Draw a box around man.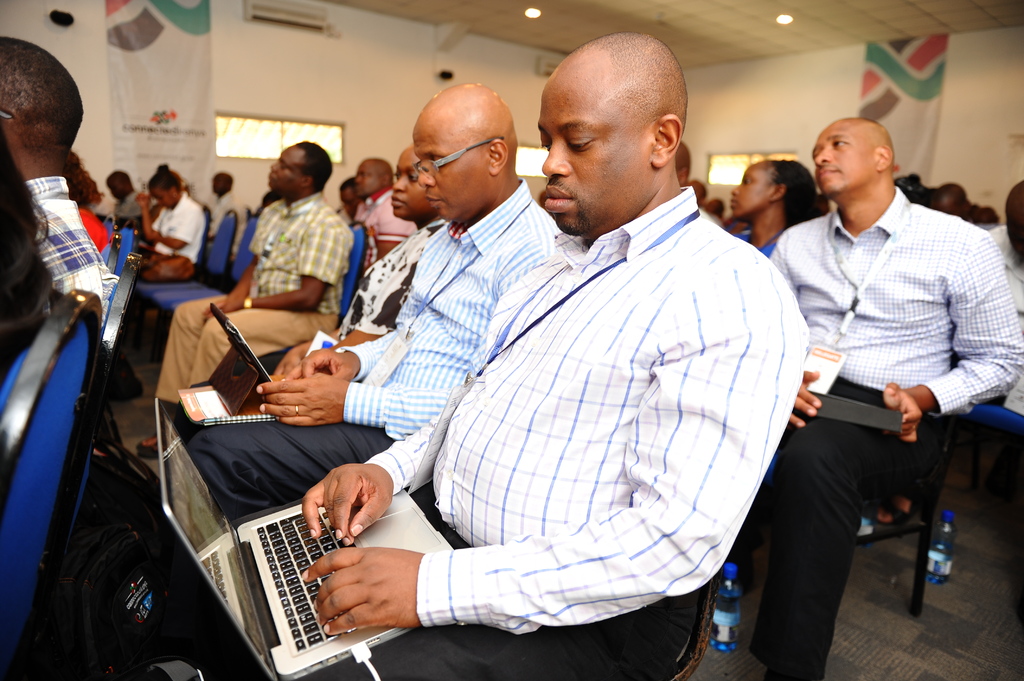
{"x1": 340, "y1": 173, "x2": 370, "y2": 240}.
